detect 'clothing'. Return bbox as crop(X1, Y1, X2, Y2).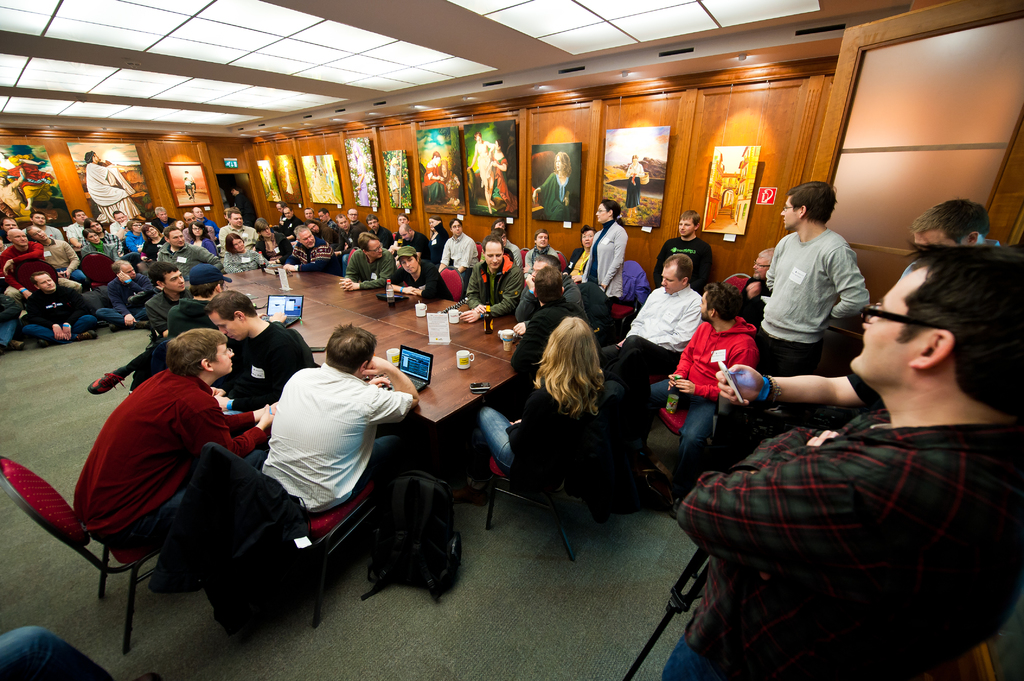
crop(389, 260, 454, 303).
